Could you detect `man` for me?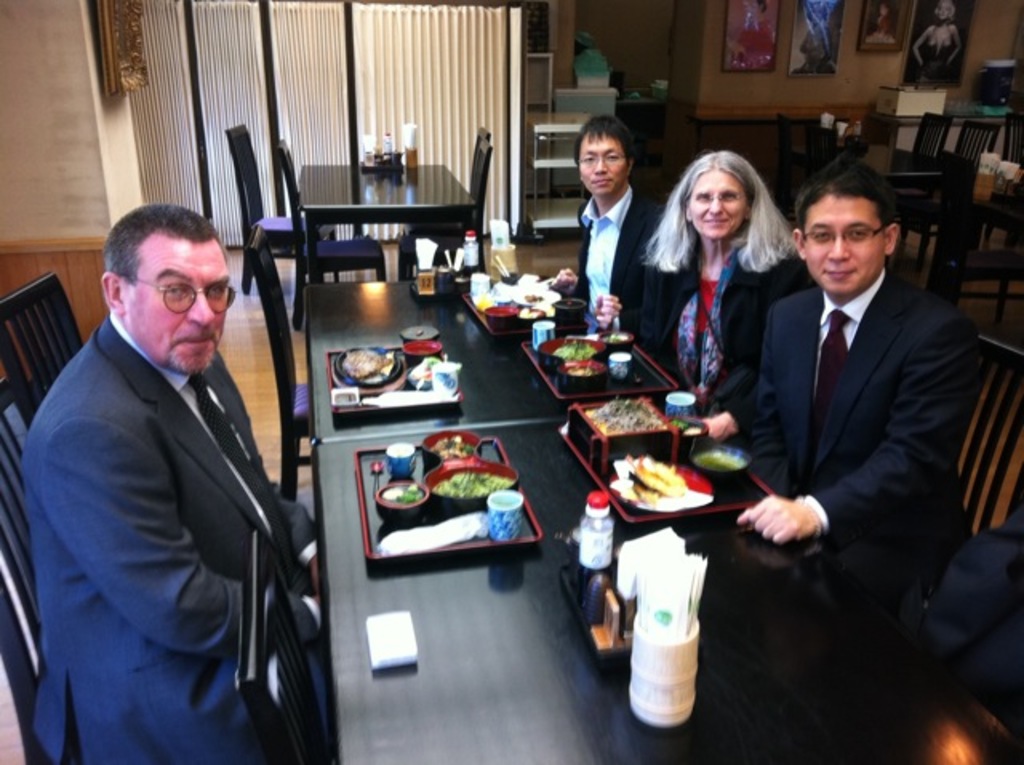
Detection result: bbox=(555, 109, 672, 350).
